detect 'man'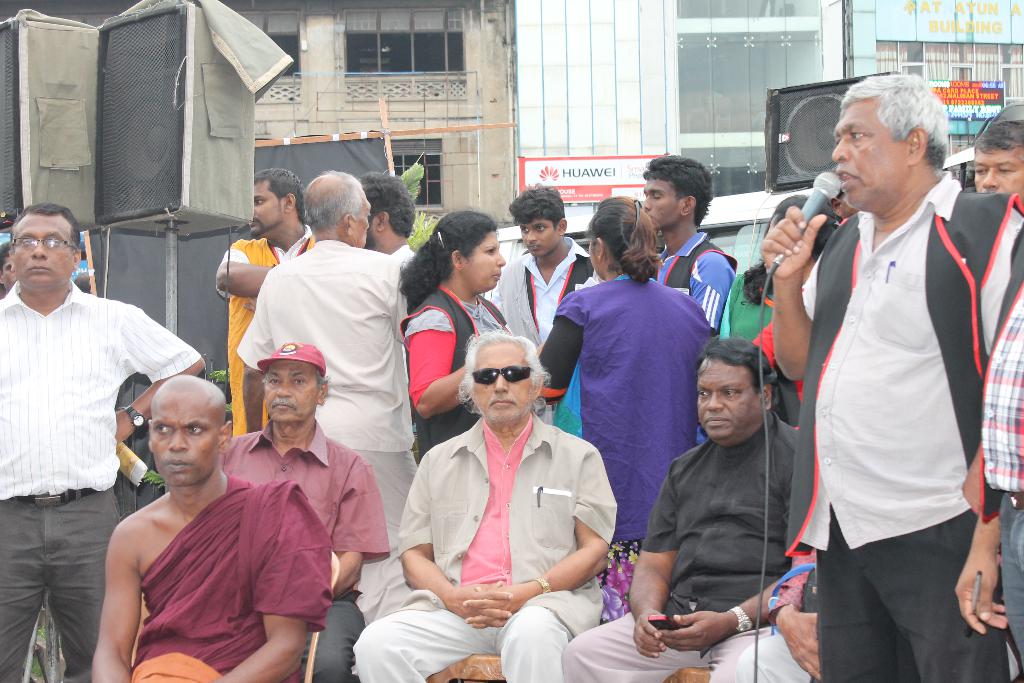
bbox(762, 68, 1023, 682)
